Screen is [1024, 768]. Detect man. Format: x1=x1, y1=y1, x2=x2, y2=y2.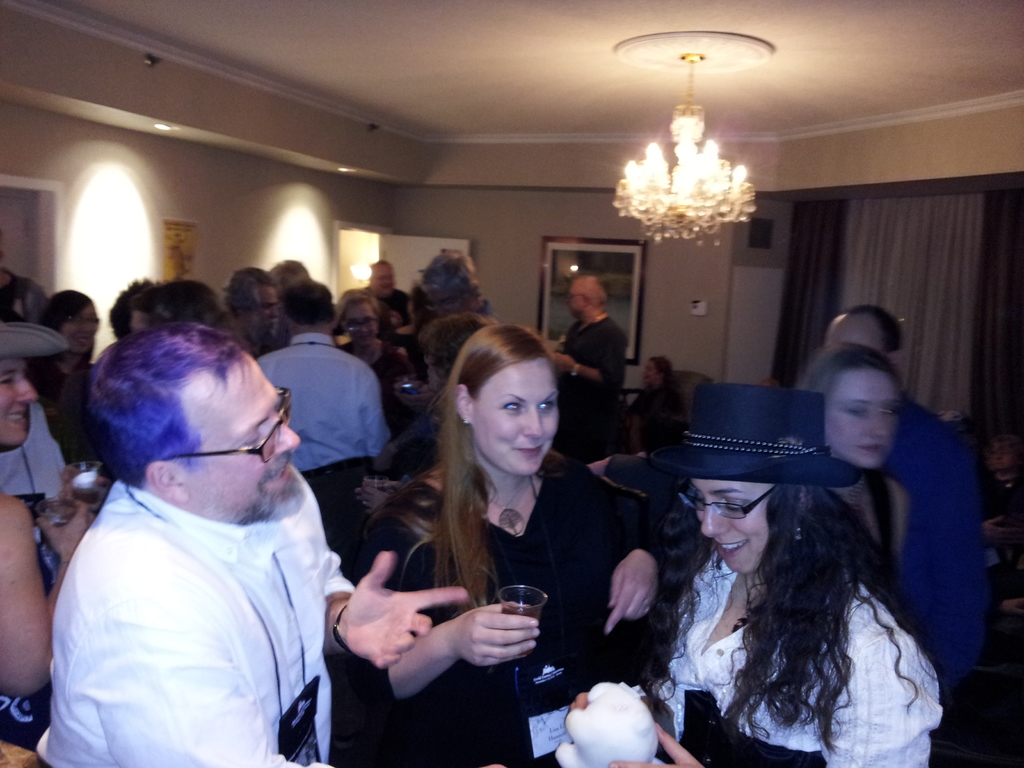
x1=392, y1=246, x2=493, y2=419.
